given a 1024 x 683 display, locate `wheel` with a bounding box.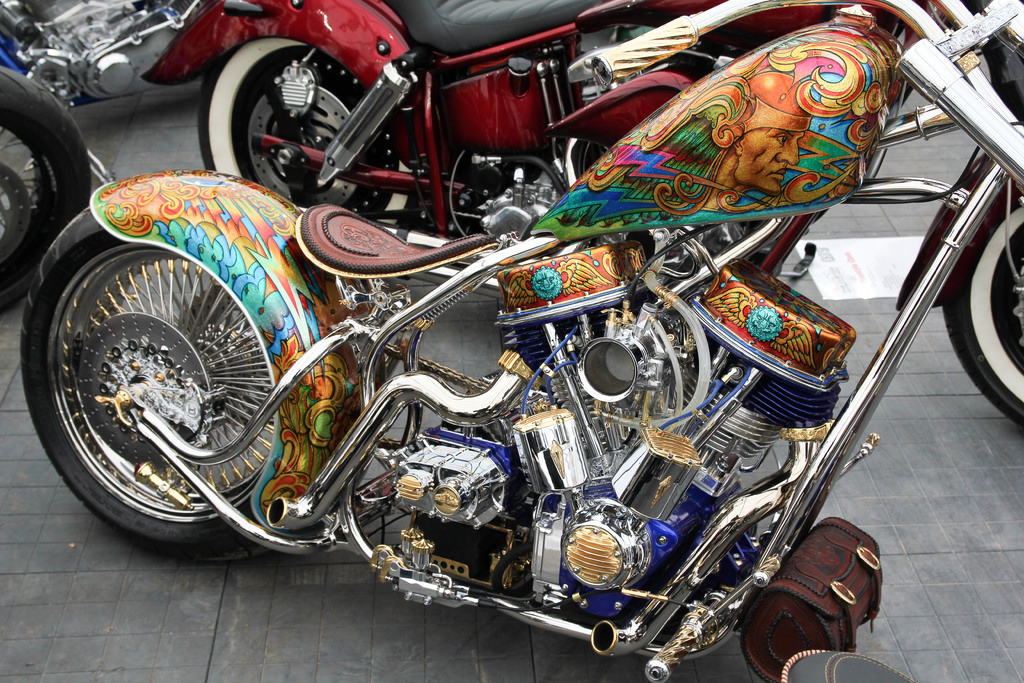
Located: bbox=(0, 64, 90, 312).
